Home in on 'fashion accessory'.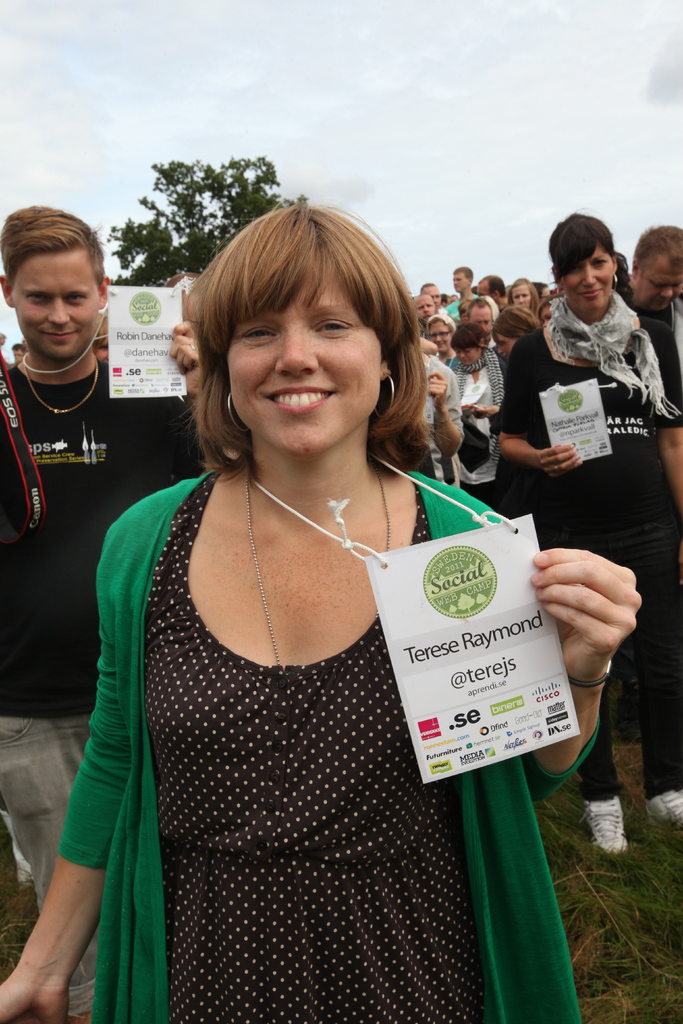
Homed in at [225, 390, 254, 435].
